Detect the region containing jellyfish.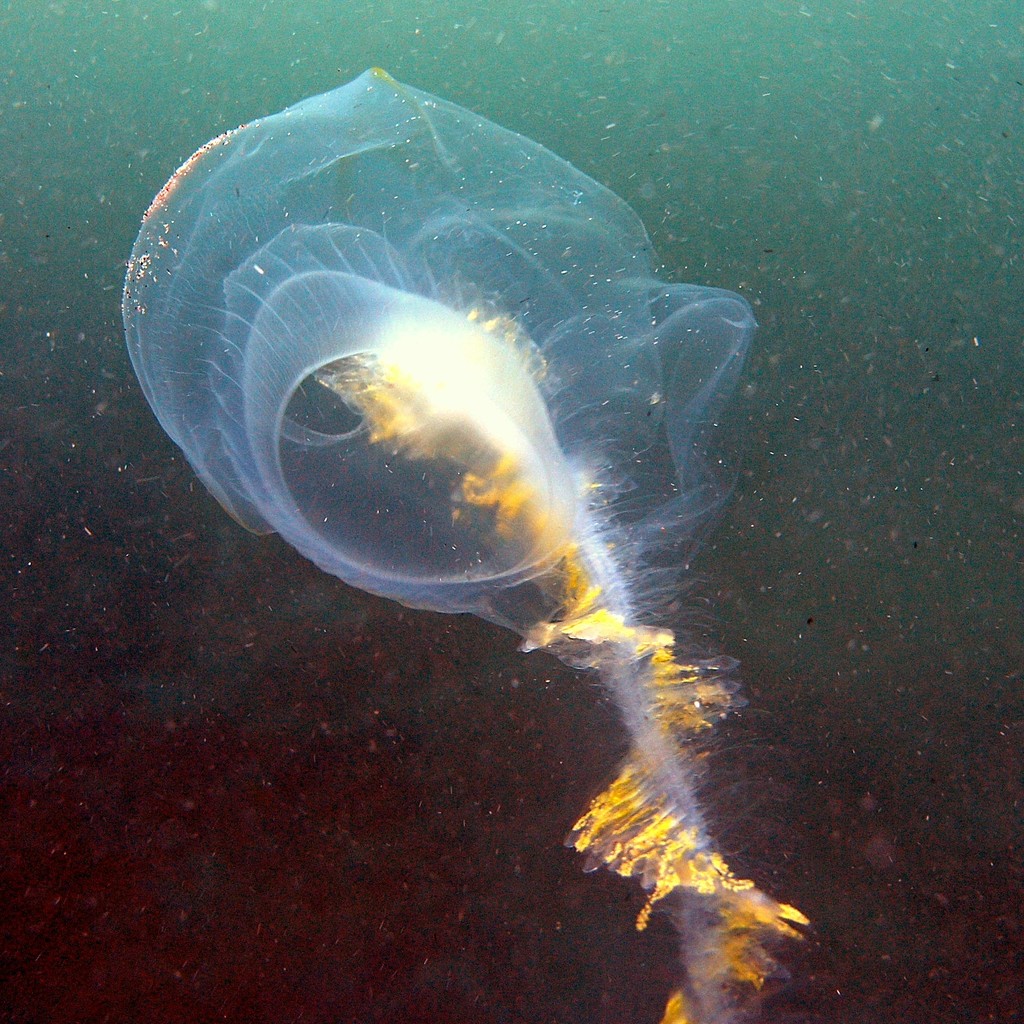
rect(116, 64, 807, 1023).
